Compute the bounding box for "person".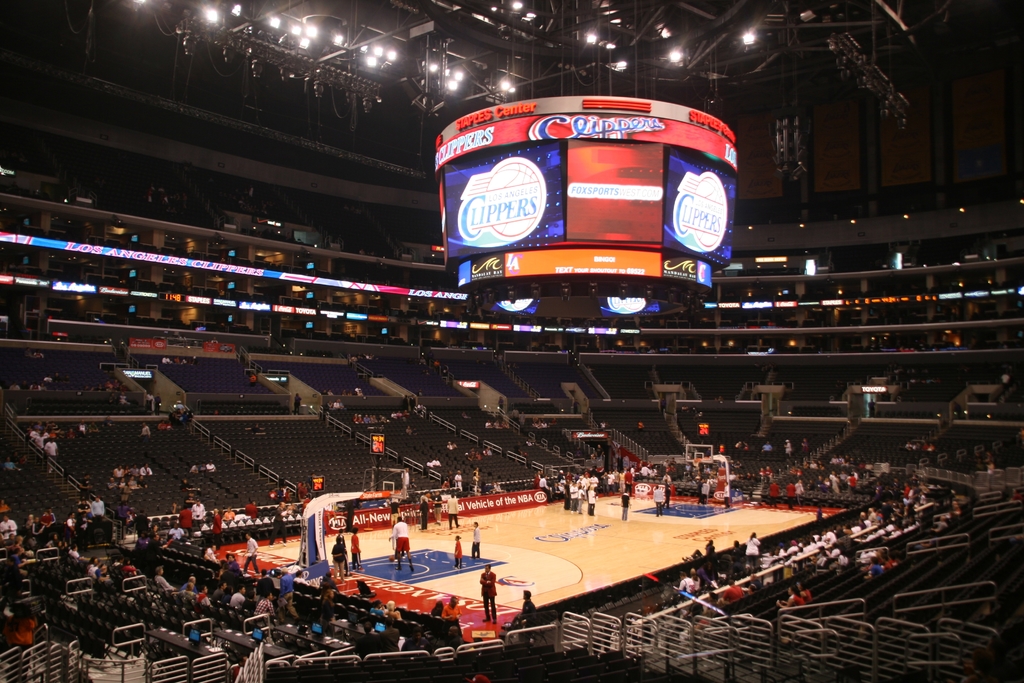
242, 532, 259, 575.
